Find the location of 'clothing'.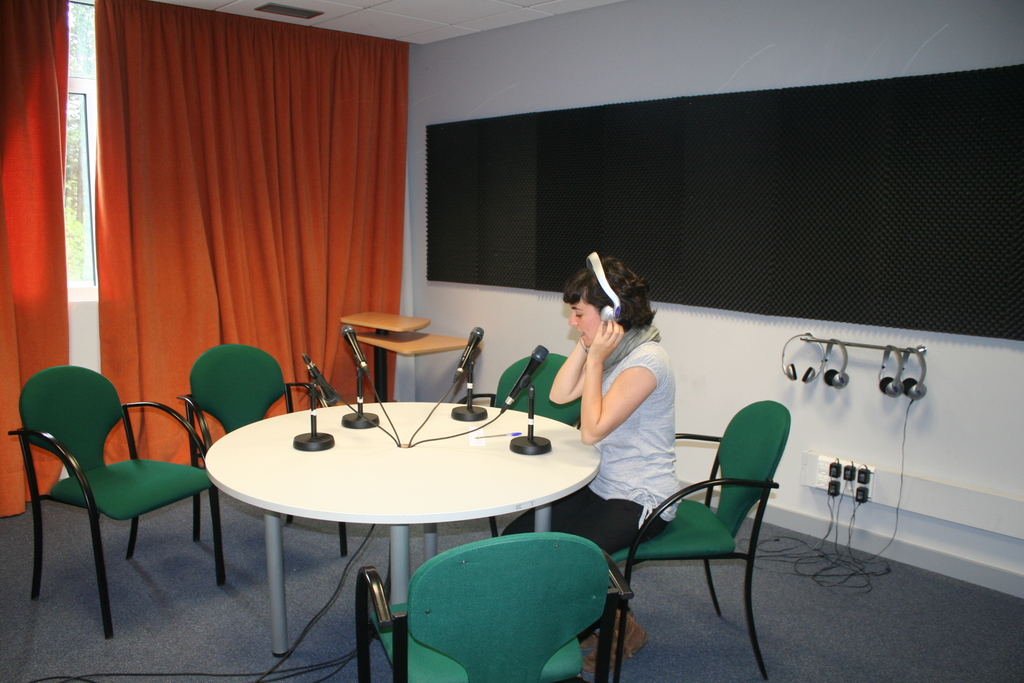
Location: crop(498, 486, 669, 641).
